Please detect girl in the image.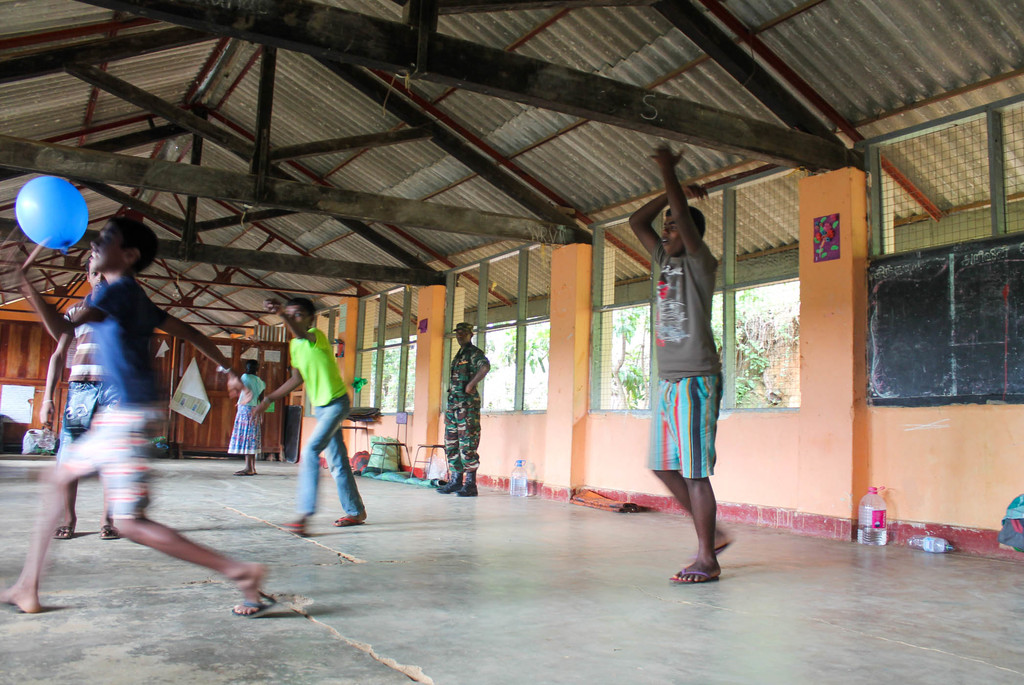
bbox=(228, 359, 267, 476).
